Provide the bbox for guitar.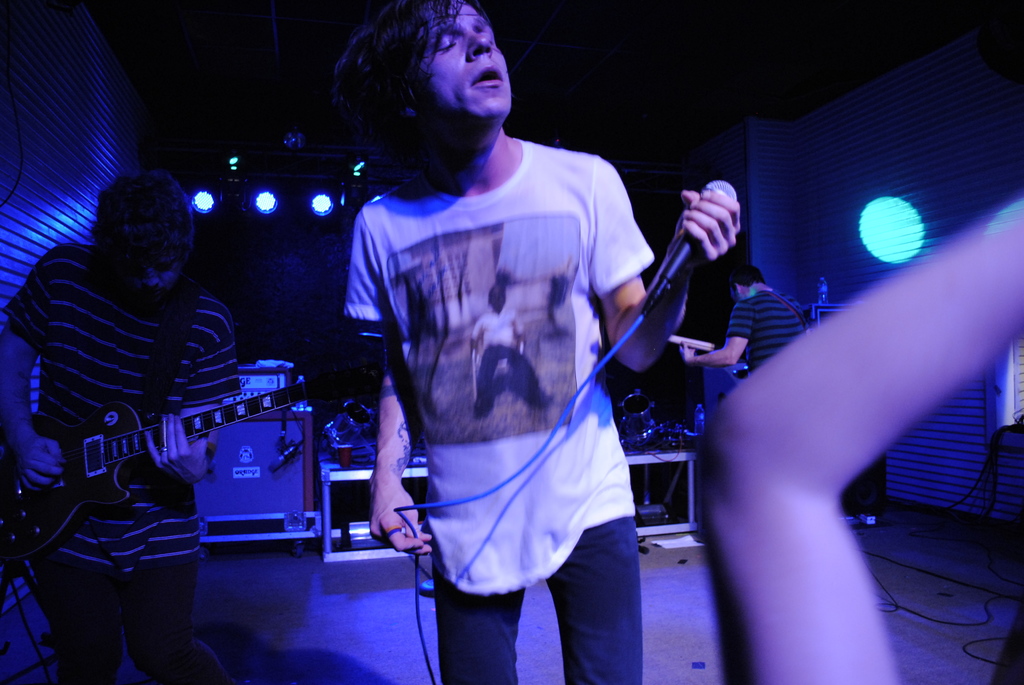
(17,391,324,524).
